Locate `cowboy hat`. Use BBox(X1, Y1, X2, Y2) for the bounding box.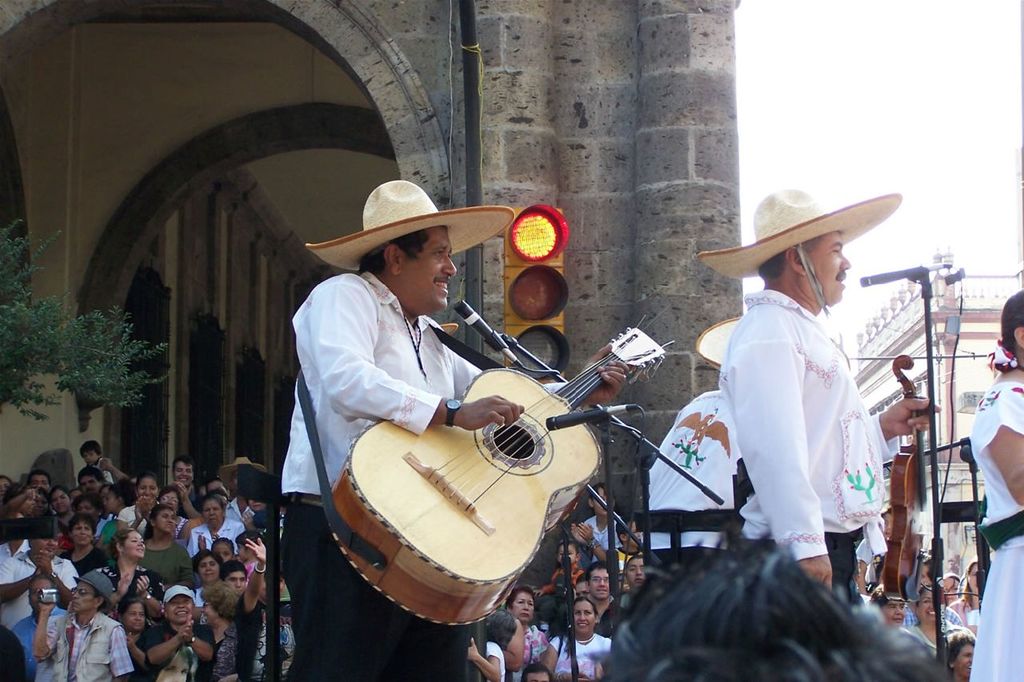
BBox(697, 190, 894, 323).
